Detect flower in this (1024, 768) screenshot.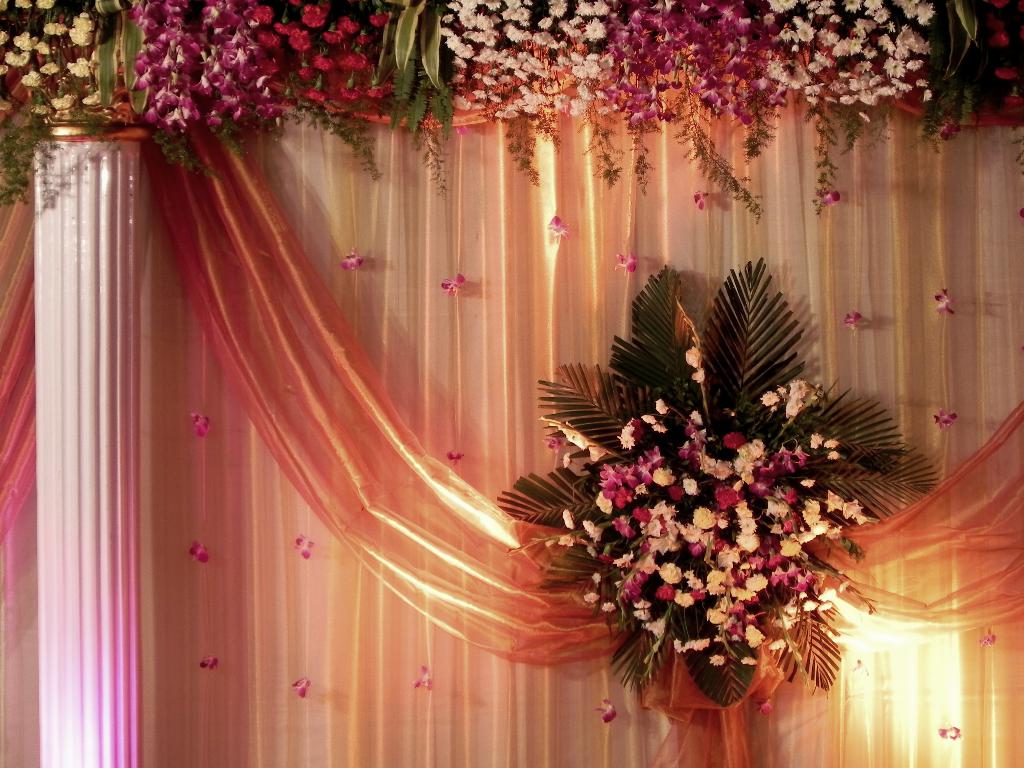
Detection: [left=844, top=309, right=862, bottom=331].
